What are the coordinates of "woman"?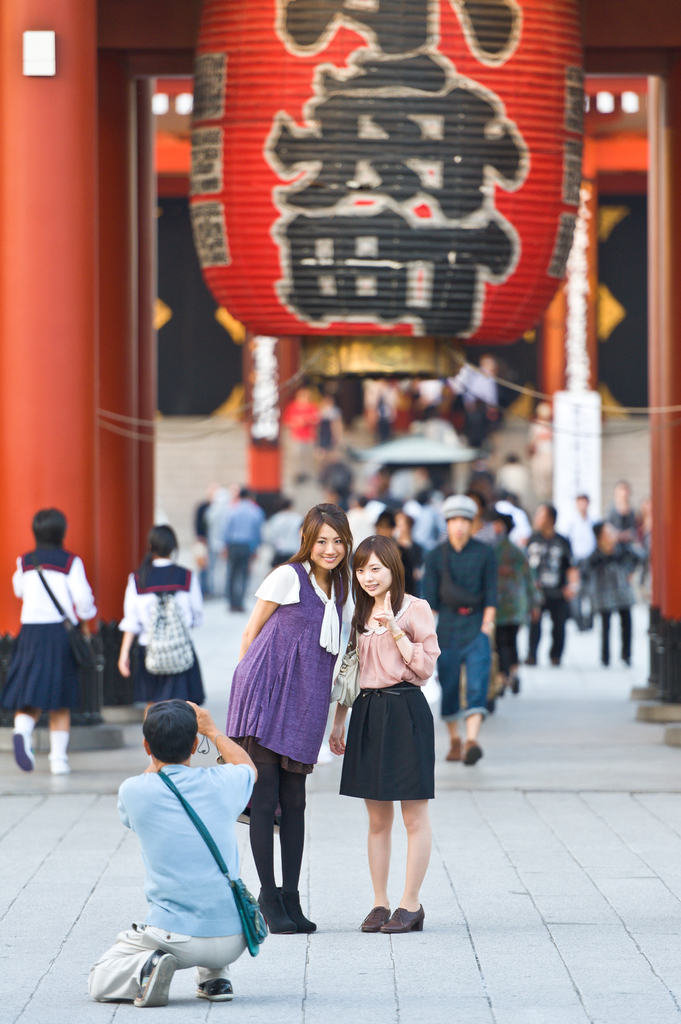
<box>569,518,651,672</box>.
